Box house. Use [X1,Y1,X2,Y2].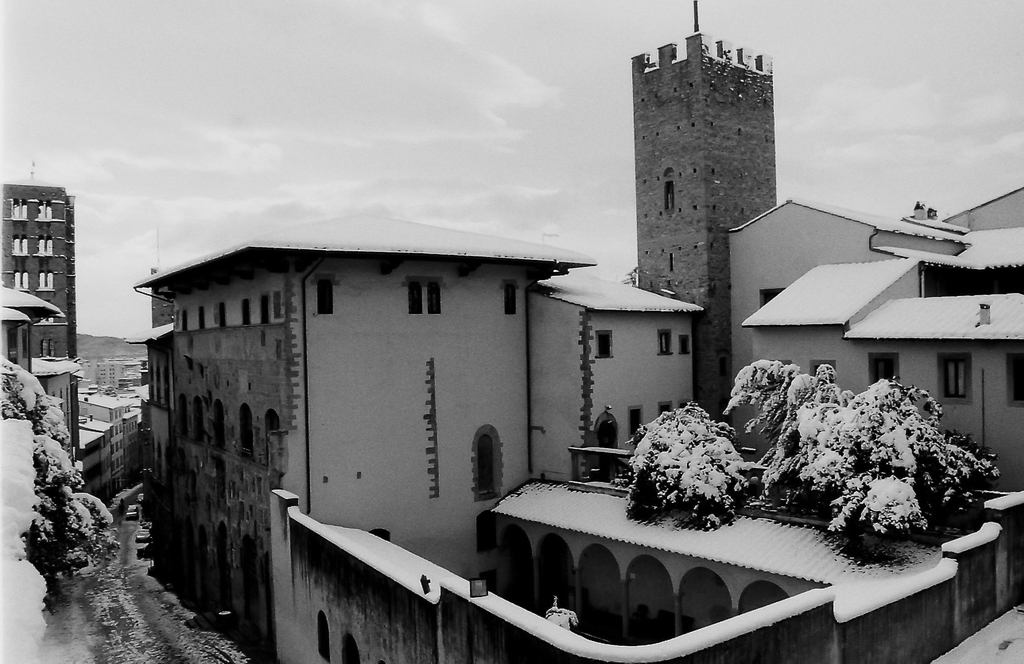
[721,194,1023,404].
